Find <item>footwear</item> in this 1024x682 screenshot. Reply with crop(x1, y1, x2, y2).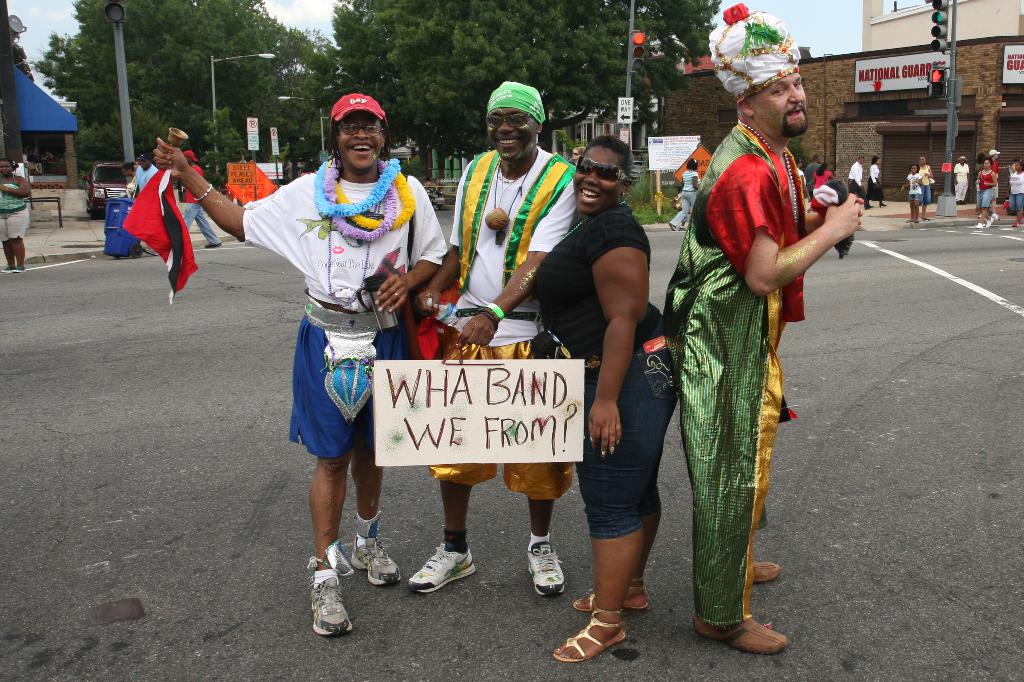
crop(973, 220, 984, 228).
